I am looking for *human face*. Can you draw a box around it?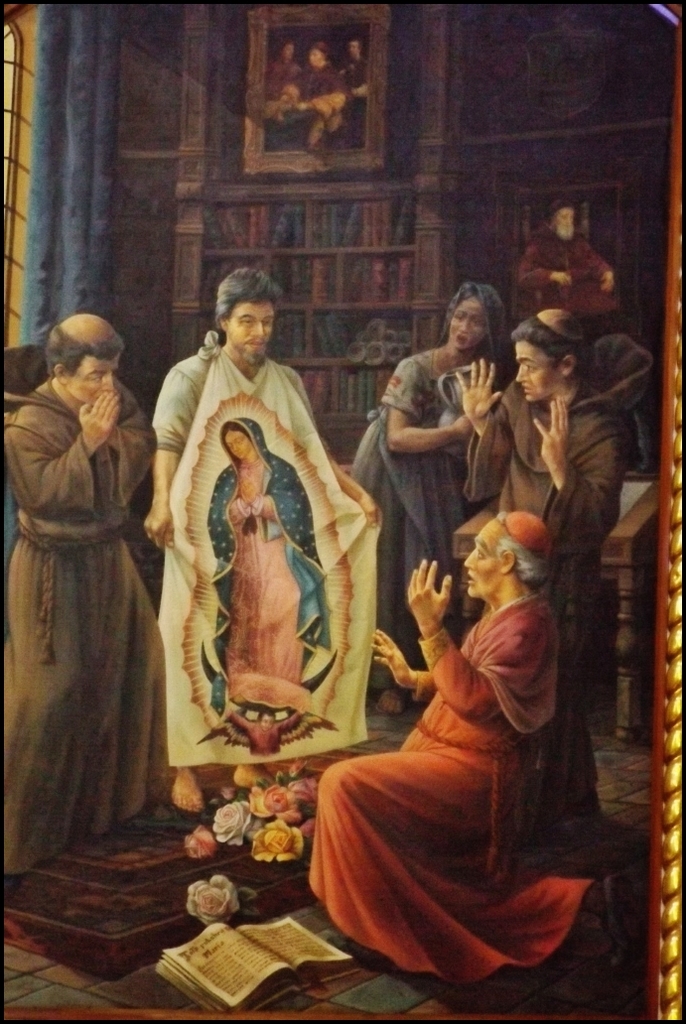
Sure, the bounding box is [left=230, top=303, right=277, bottom=365].
